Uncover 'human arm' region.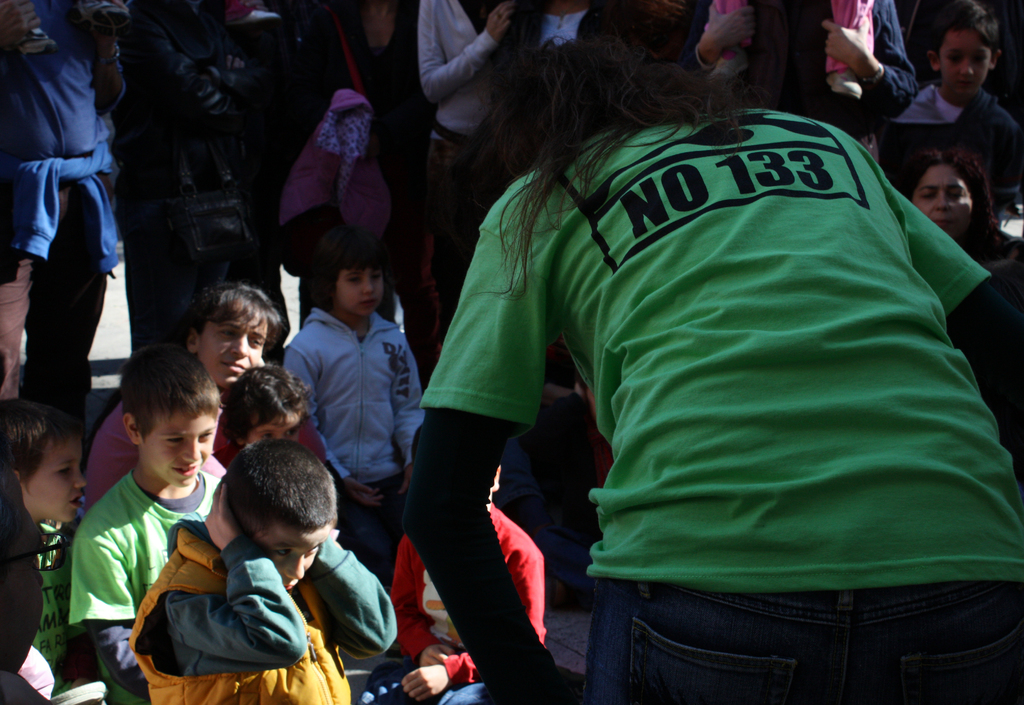
Uncovered: (x1=836, y1=17, x2=922, y2=108).
